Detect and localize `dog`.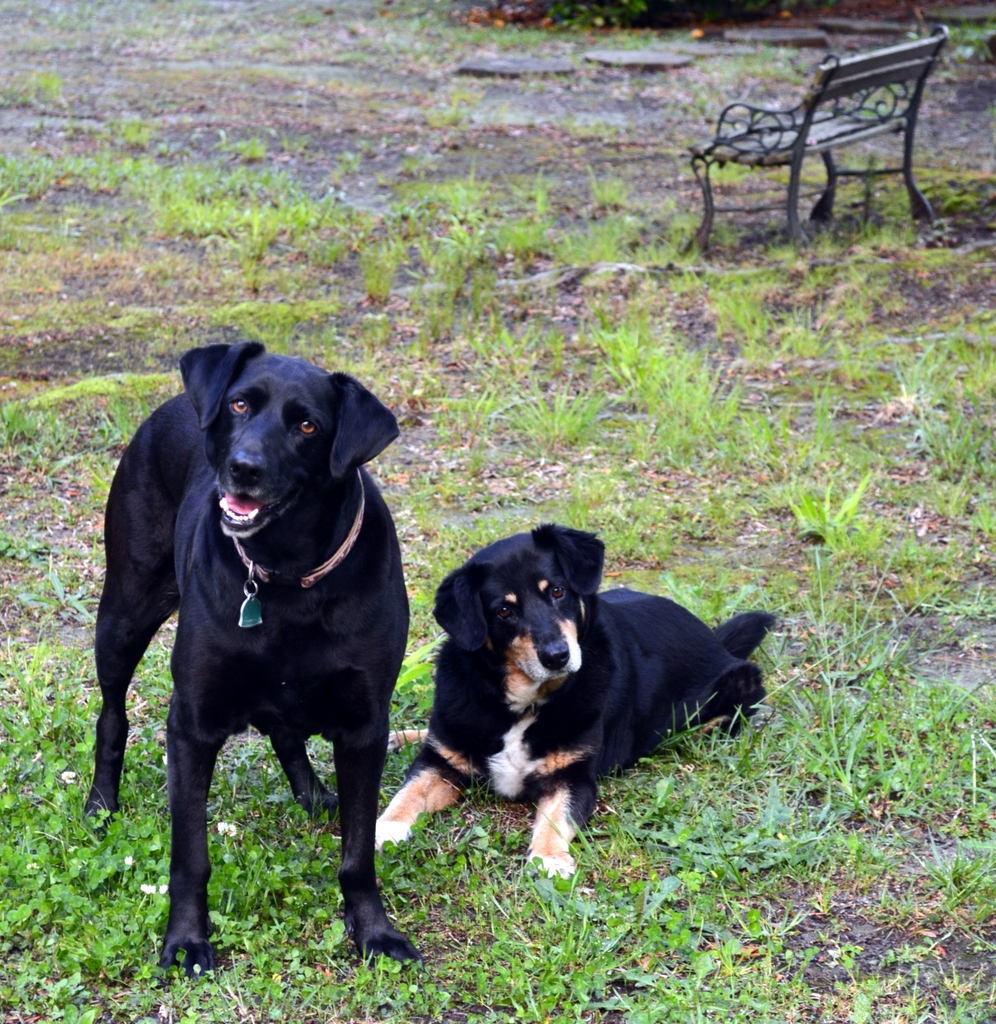
Localized at [79, 335, 421, 975].
